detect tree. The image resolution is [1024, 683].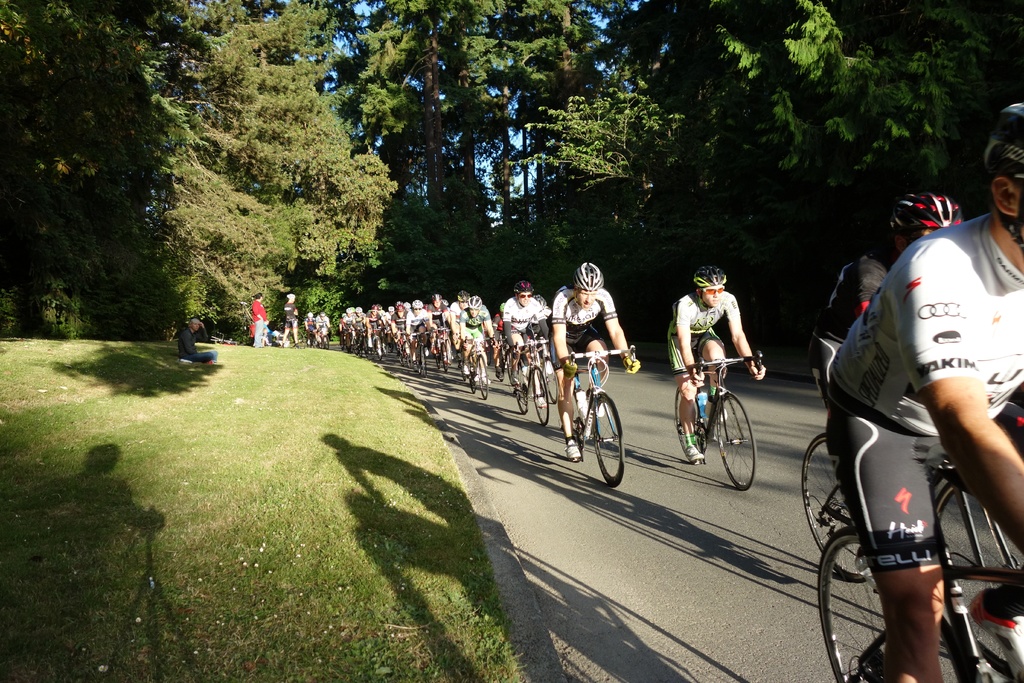
l=10, t=43, r=310, b=336.
